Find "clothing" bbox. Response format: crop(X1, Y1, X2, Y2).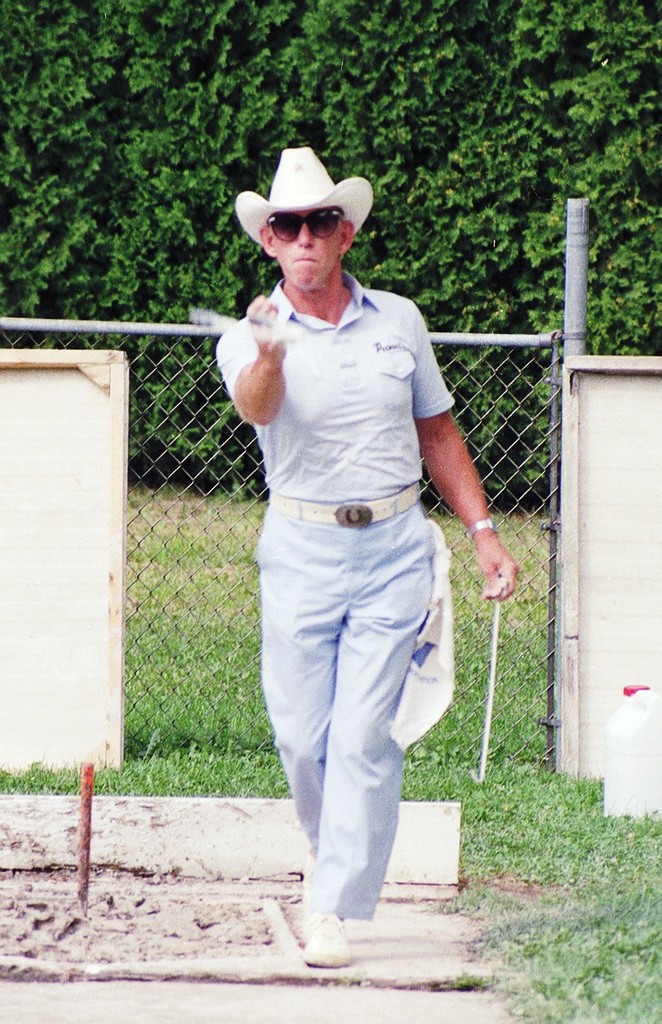
crop(215, 273, 450, 934).
